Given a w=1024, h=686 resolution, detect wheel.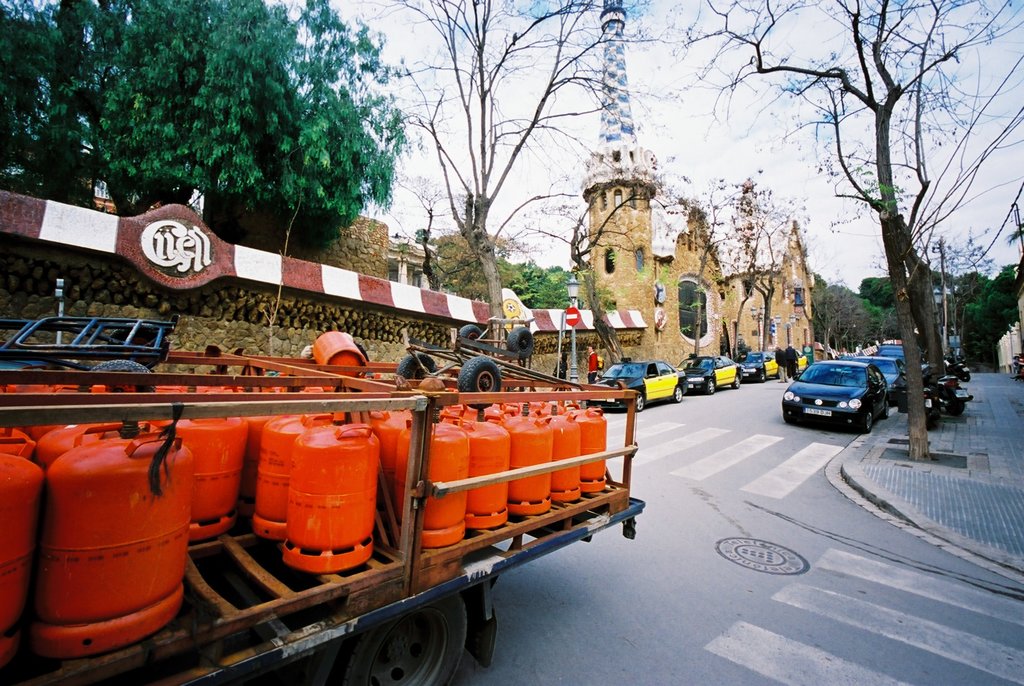
left=459, top=325, right=485, bottom=355.
